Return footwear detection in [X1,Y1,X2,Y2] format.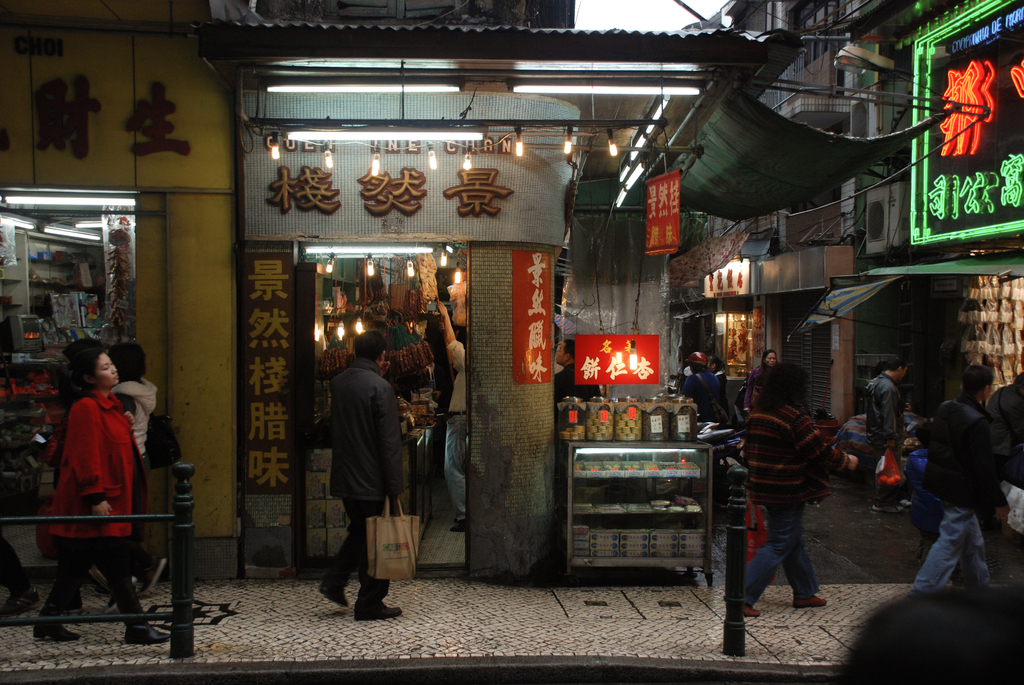
[27,613,72,639].
